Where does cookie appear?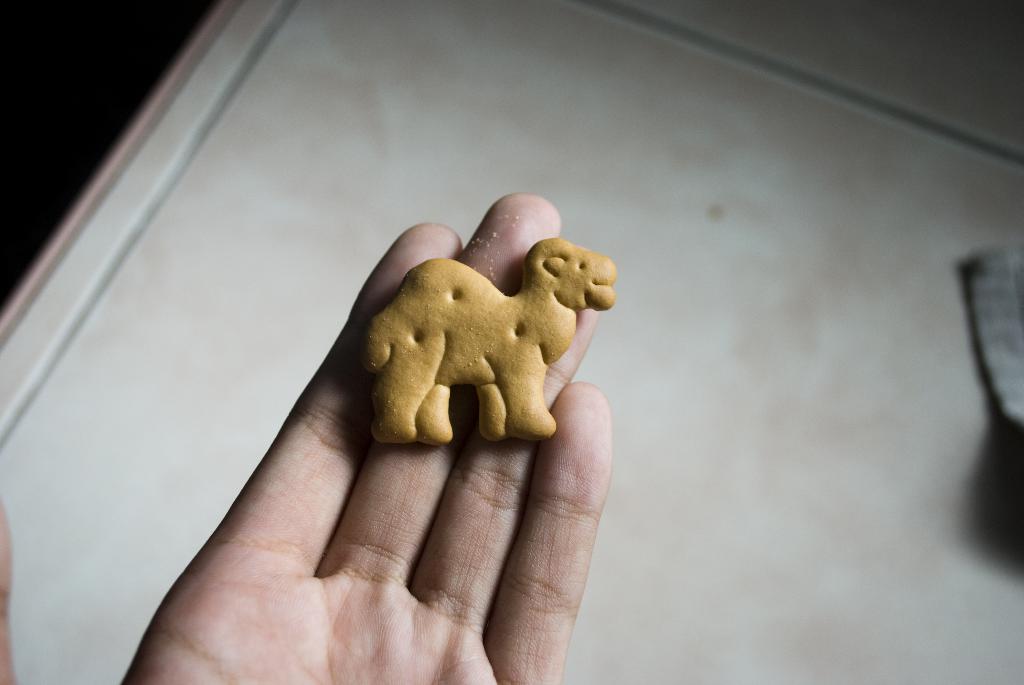
Appears at 355/233/619/450.
